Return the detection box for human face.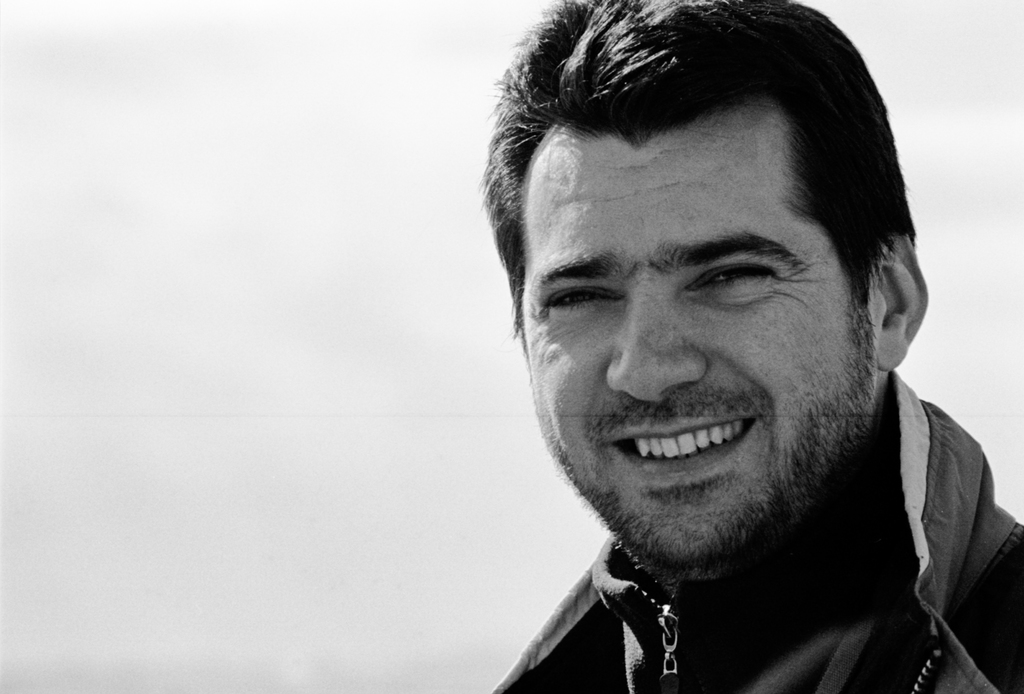
Rect(524, 134, 876, 581).
